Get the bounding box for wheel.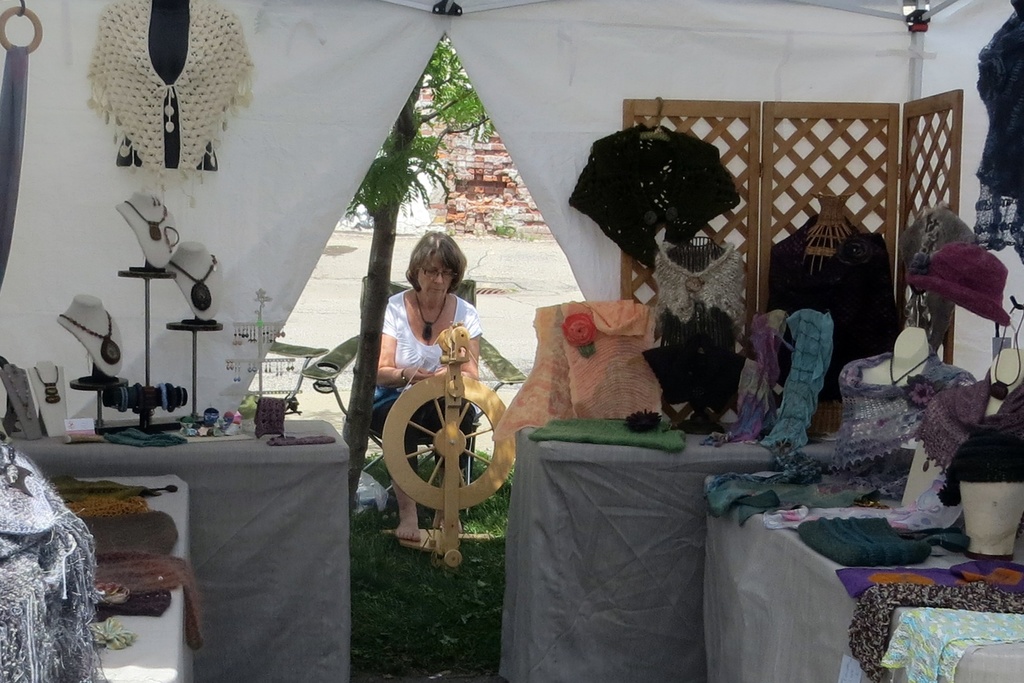
detection(378, 363, 492, 538).
